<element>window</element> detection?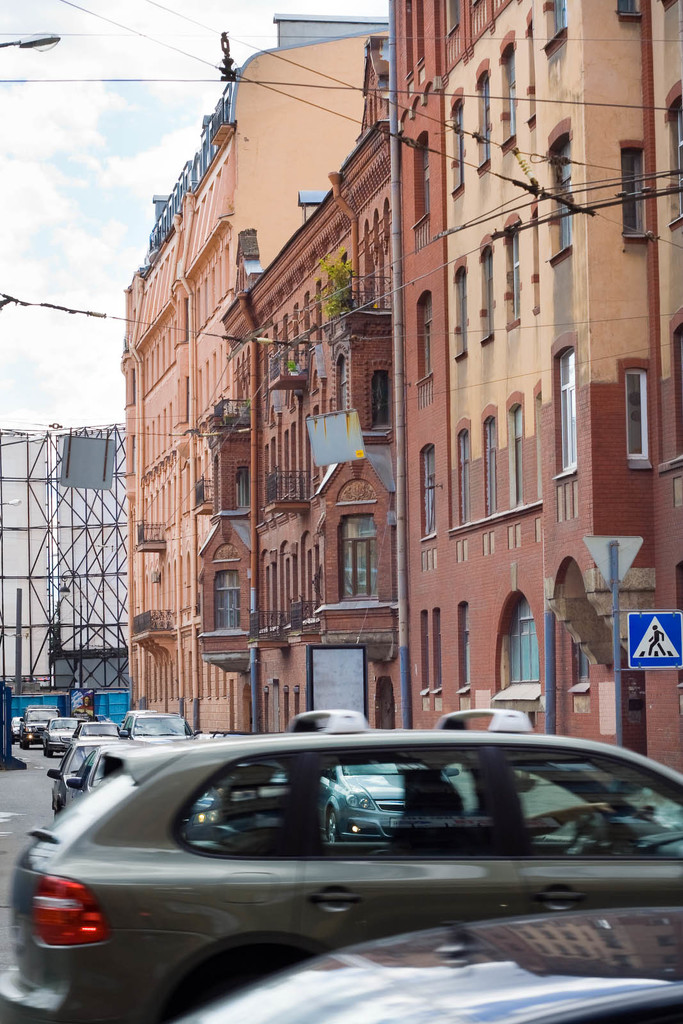
x1=369, y1=370, x2=390, y2=433
